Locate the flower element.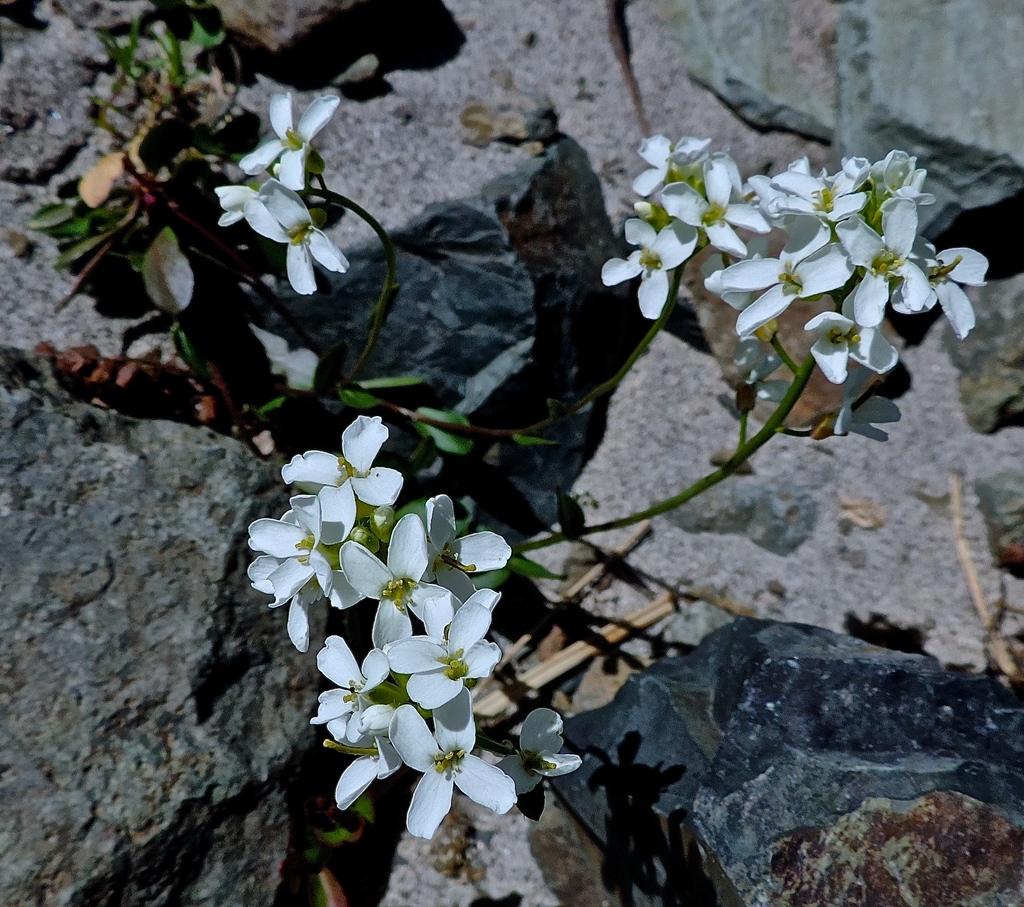
Element bbox: x1=243, y1=177, x2=355, y2=295.
